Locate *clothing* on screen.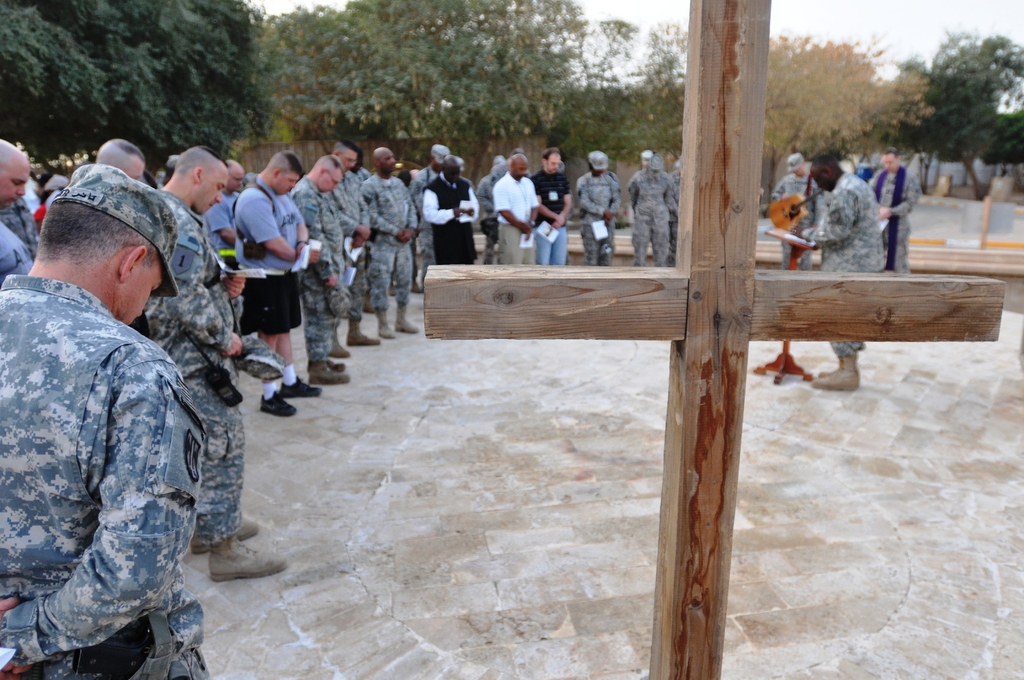
On screen at <region>195, 184, 248, 301</region>.
